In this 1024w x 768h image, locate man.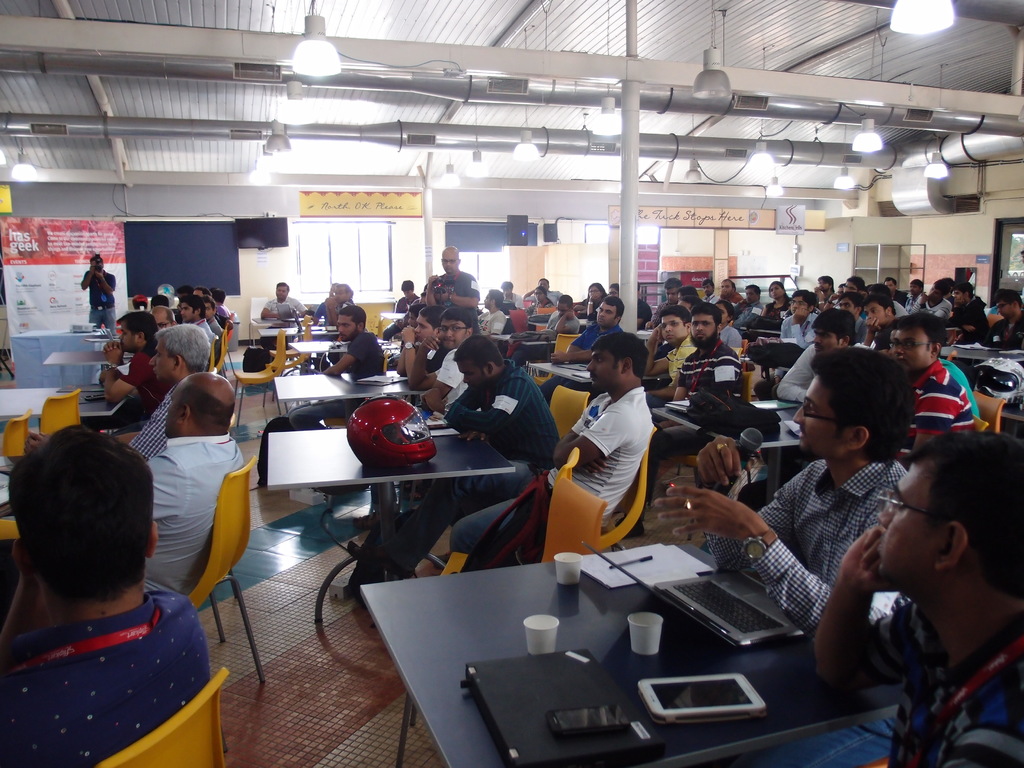
Bounding box: 900:274:927:305.
